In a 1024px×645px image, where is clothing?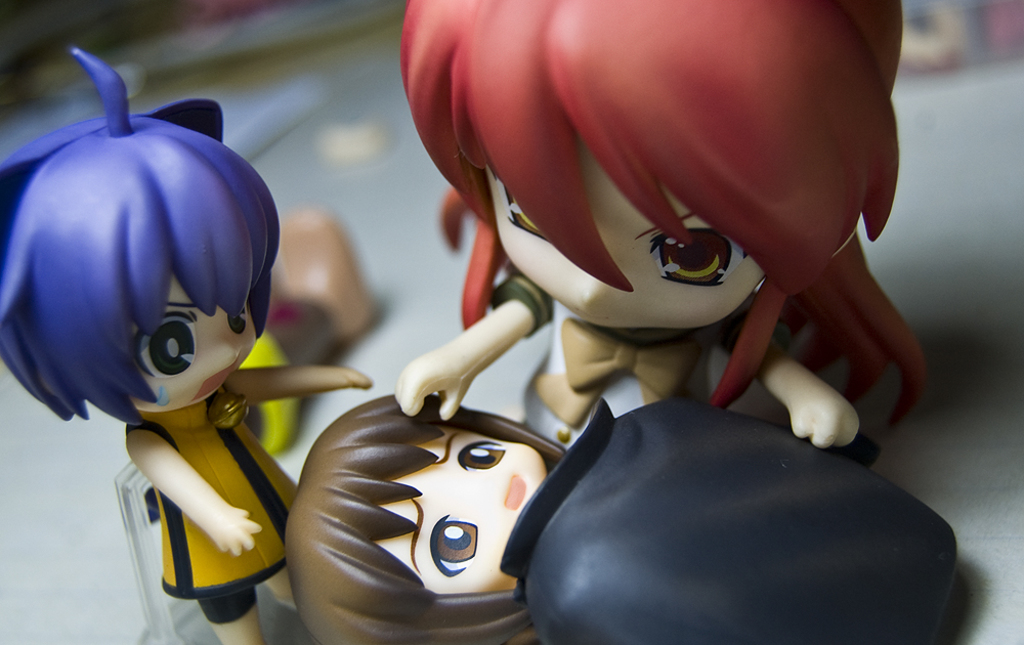
(x1=501, y1=390, x2=958, y2=642).
